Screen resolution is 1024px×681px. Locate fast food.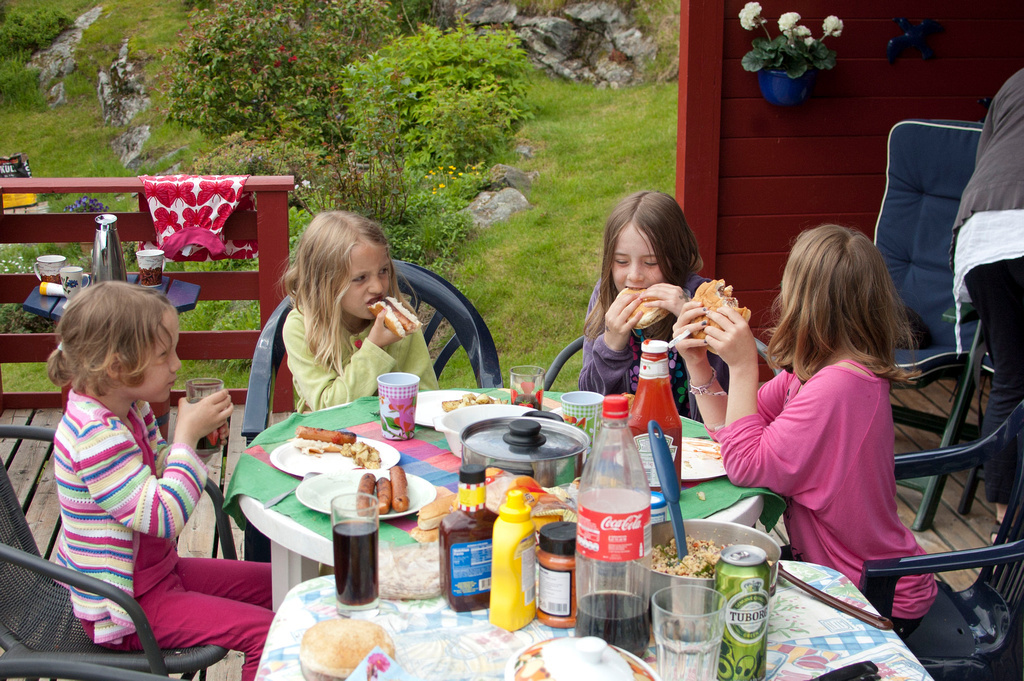
394,466,412,513.
